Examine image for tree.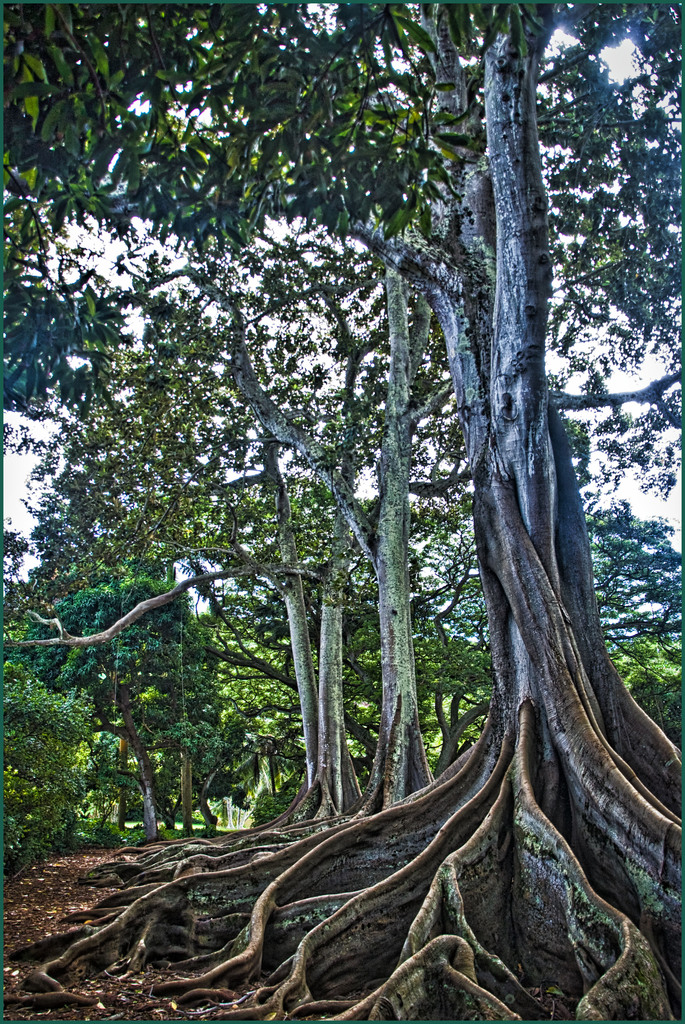
Examination result: Rect(0, 0, 684, 1023).
